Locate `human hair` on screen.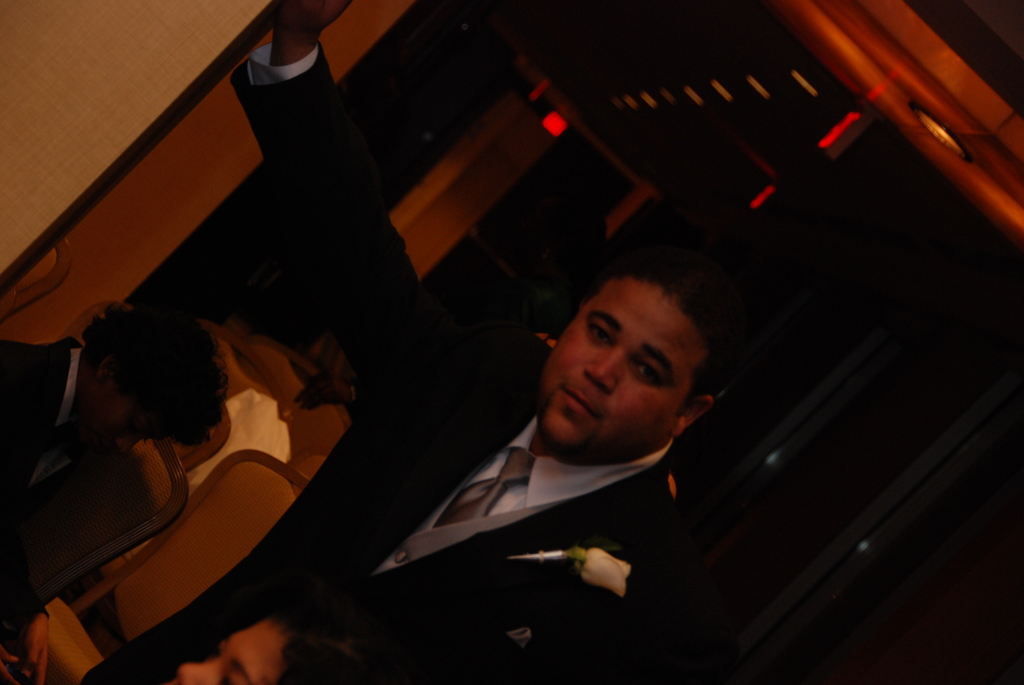
On screen at 266/615/387/684.
